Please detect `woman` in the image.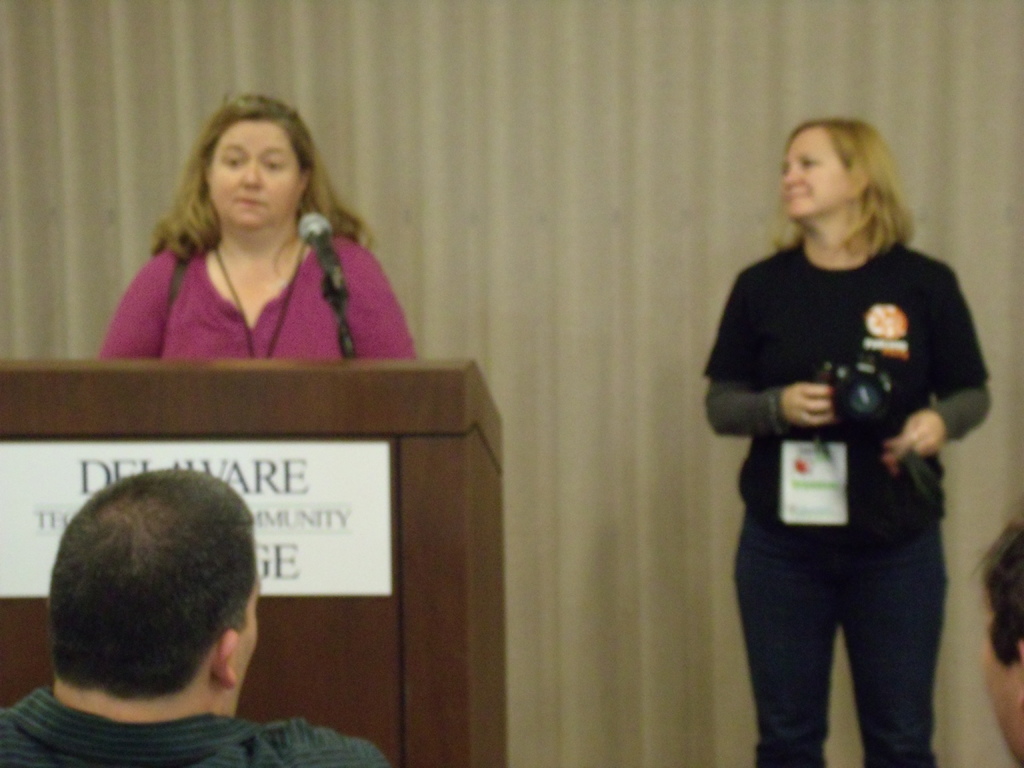
left=96, top=92, right=410, bottom=356.
